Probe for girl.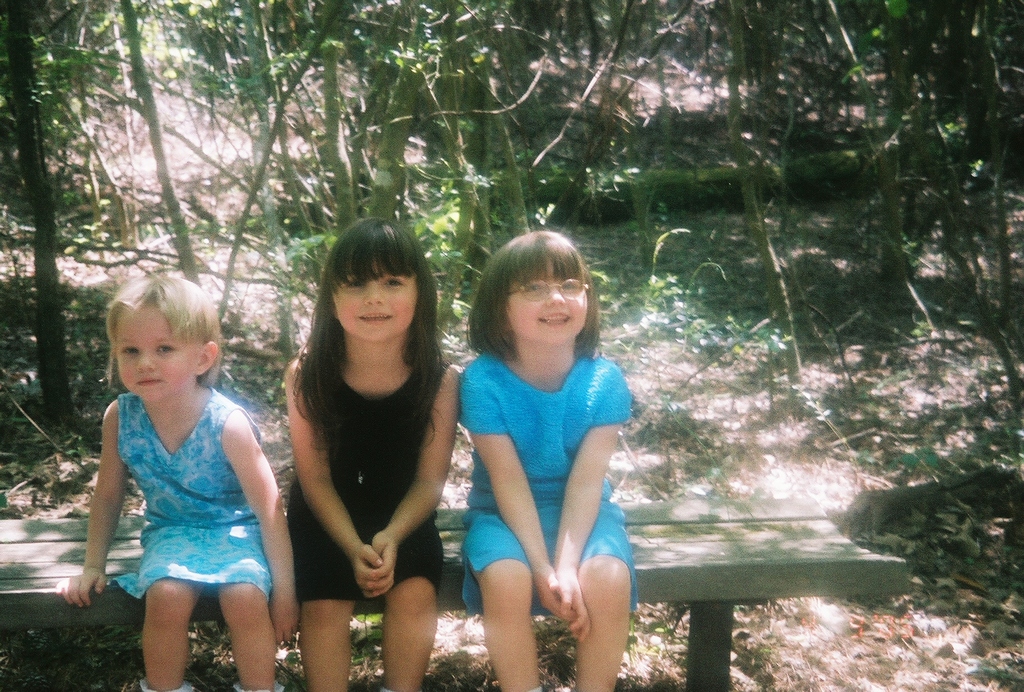
Probe result: <bbox>291, 215, 461, 691</bbox>.
